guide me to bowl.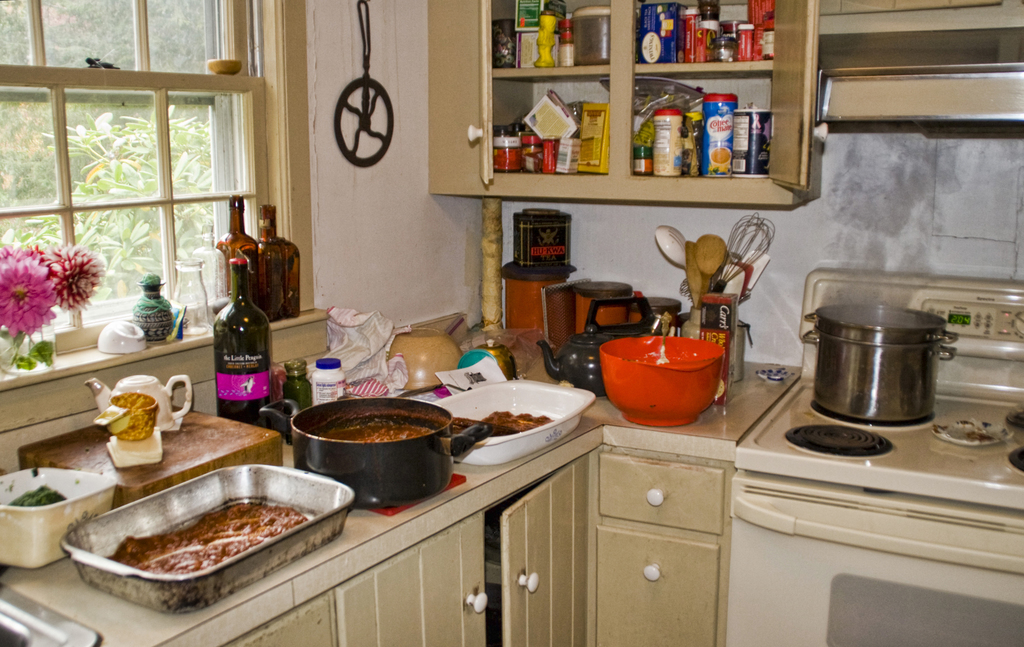
Guidance: region(289, 392, 461, 513).
